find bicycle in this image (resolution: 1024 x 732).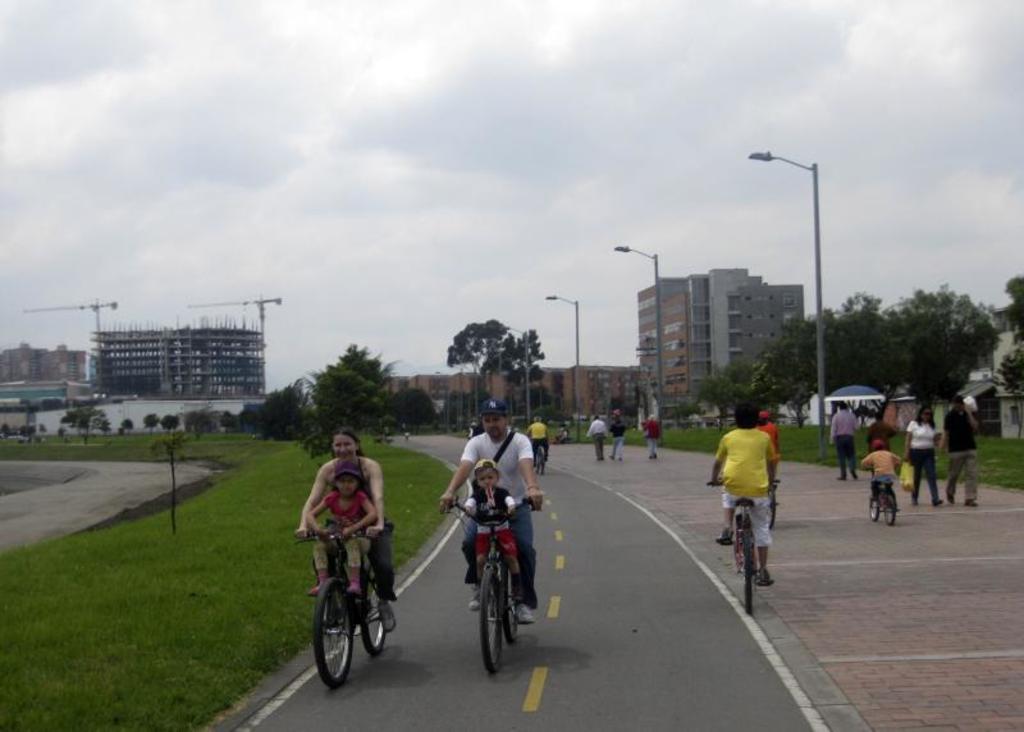
pyautogui.locateOnScreen(312, 532, 396, 691).
